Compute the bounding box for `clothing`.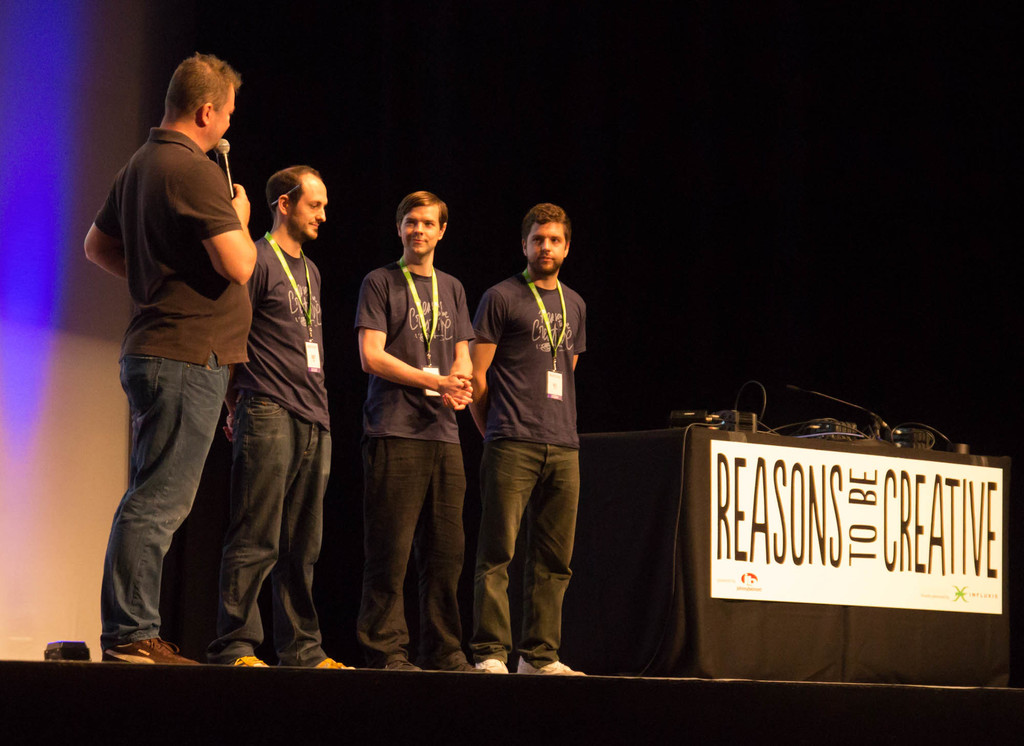
476:264:588:448.
